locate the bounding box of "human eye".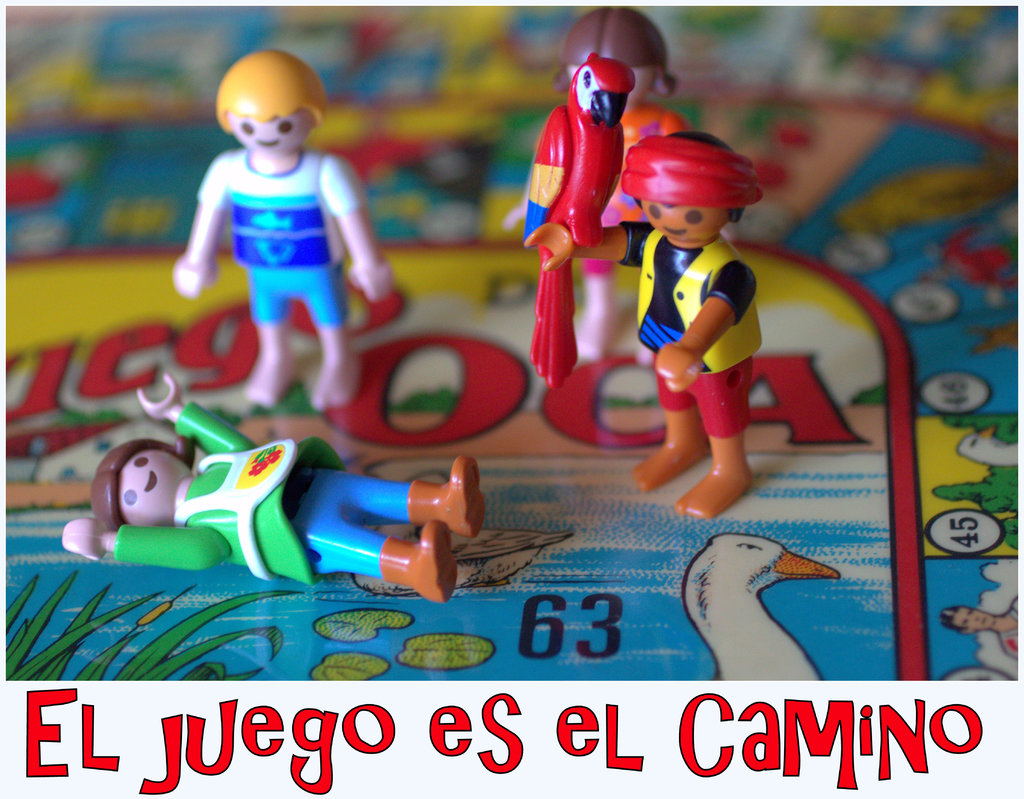
Bounding box: x1=648, y1=202, x2=662, y2=220.
